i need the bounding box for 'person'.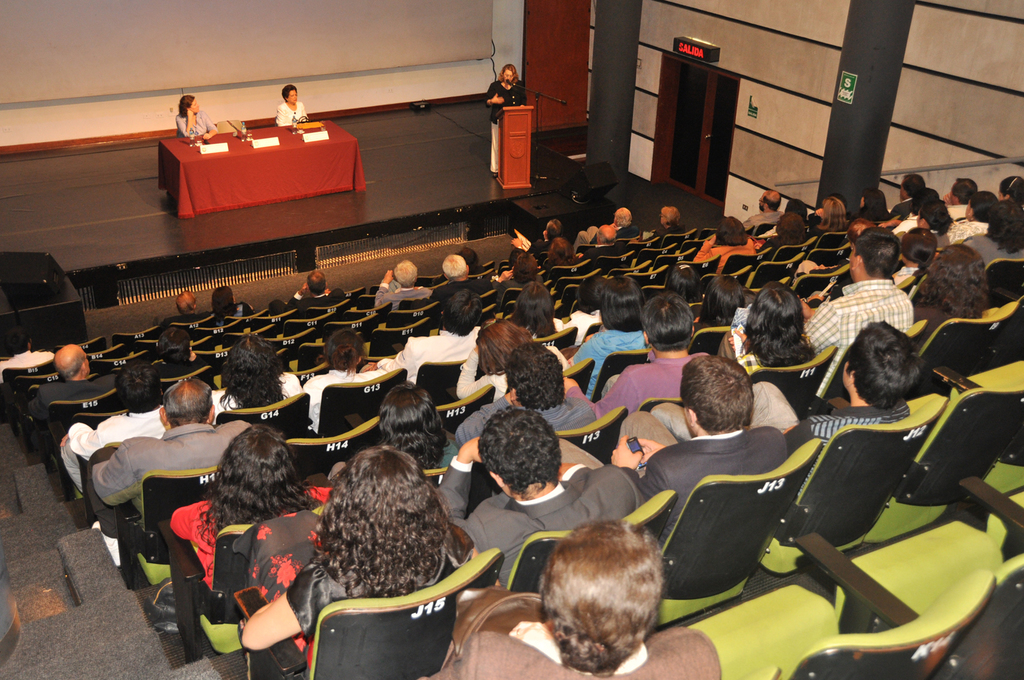
Here it is: box=[775, 197, 805, 246].
